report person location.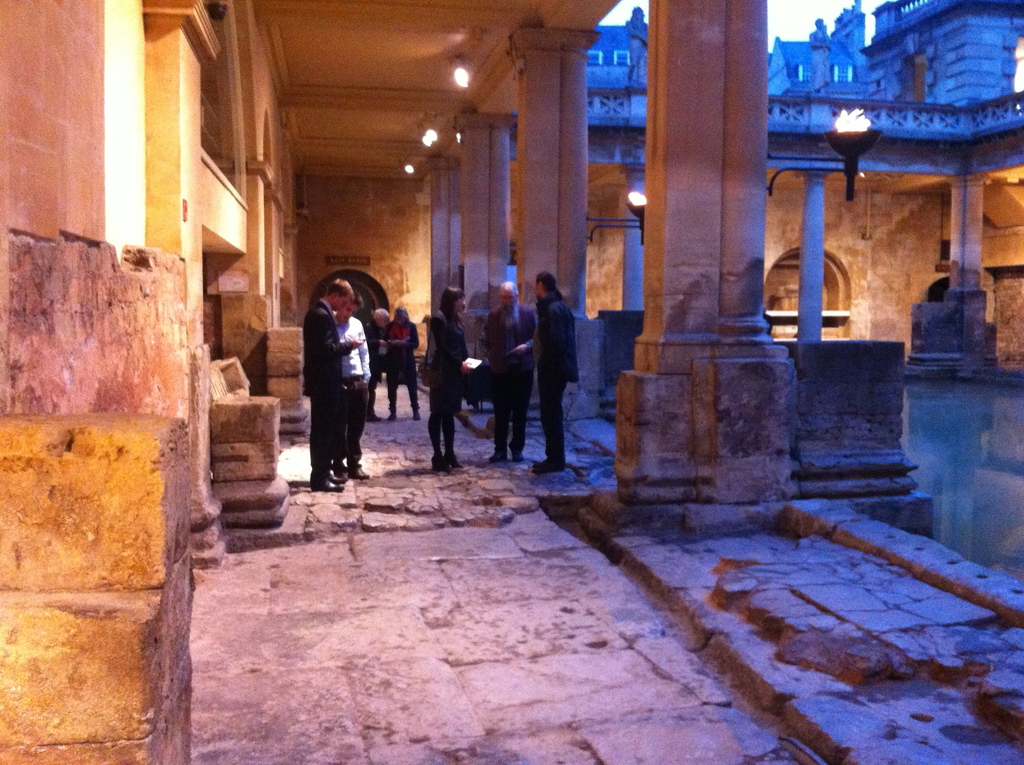
Report: 358:302:396:393.
